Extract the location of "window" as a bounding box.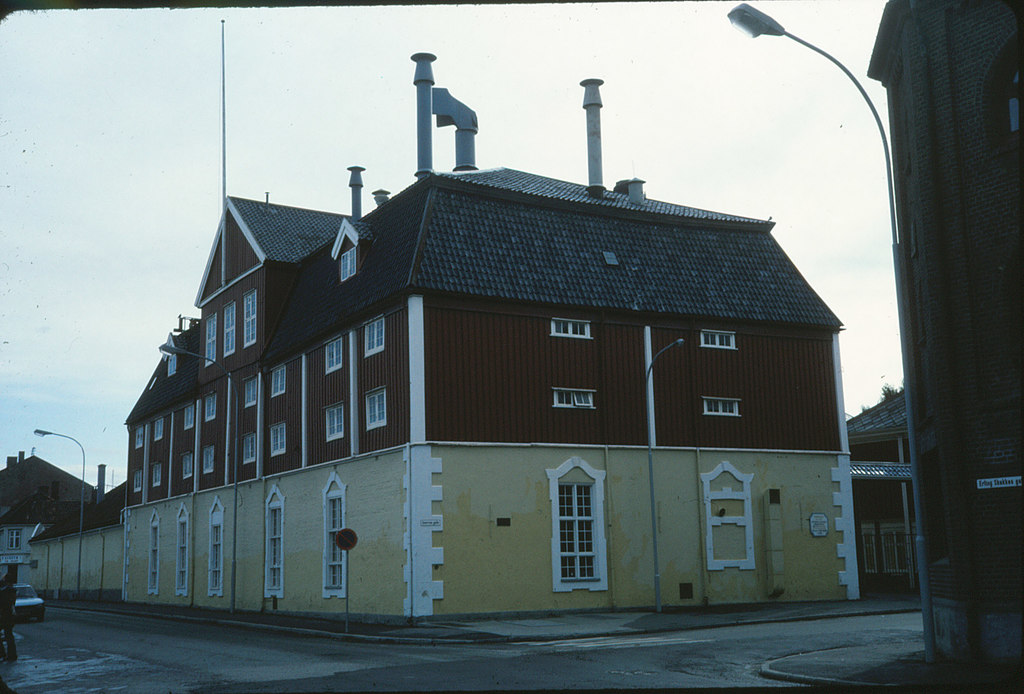
(x1=269, y1=362, x2=284, y2=397).
